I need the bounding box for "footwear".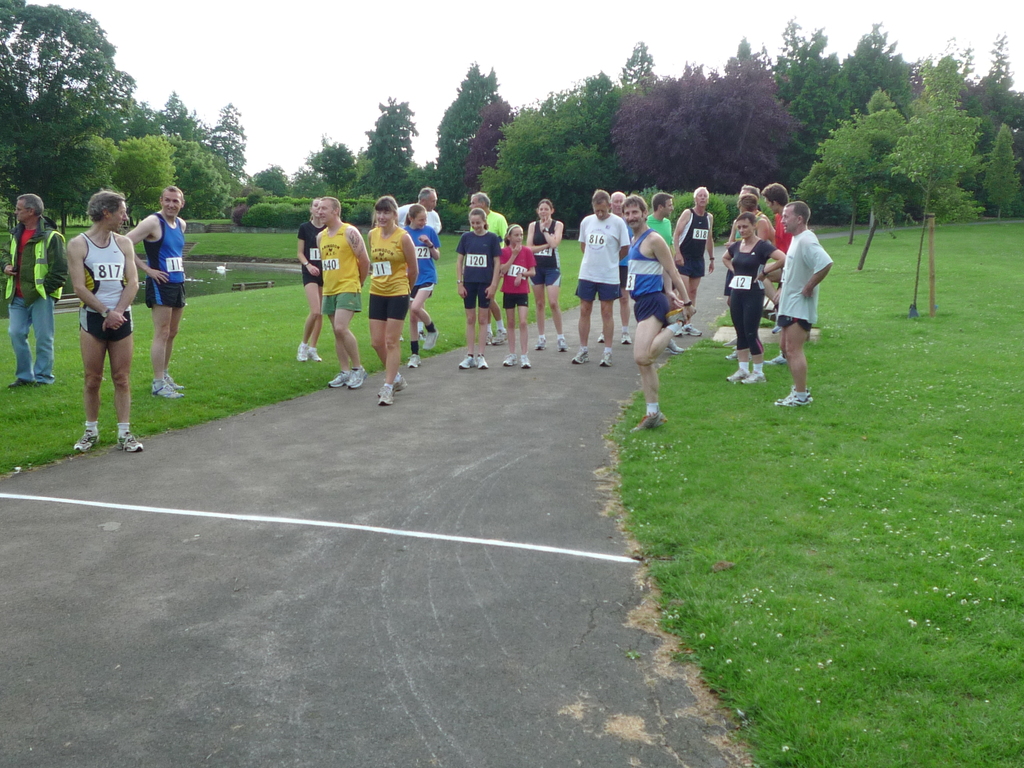
Here it is: BBox(776, 387, 813, 403).
